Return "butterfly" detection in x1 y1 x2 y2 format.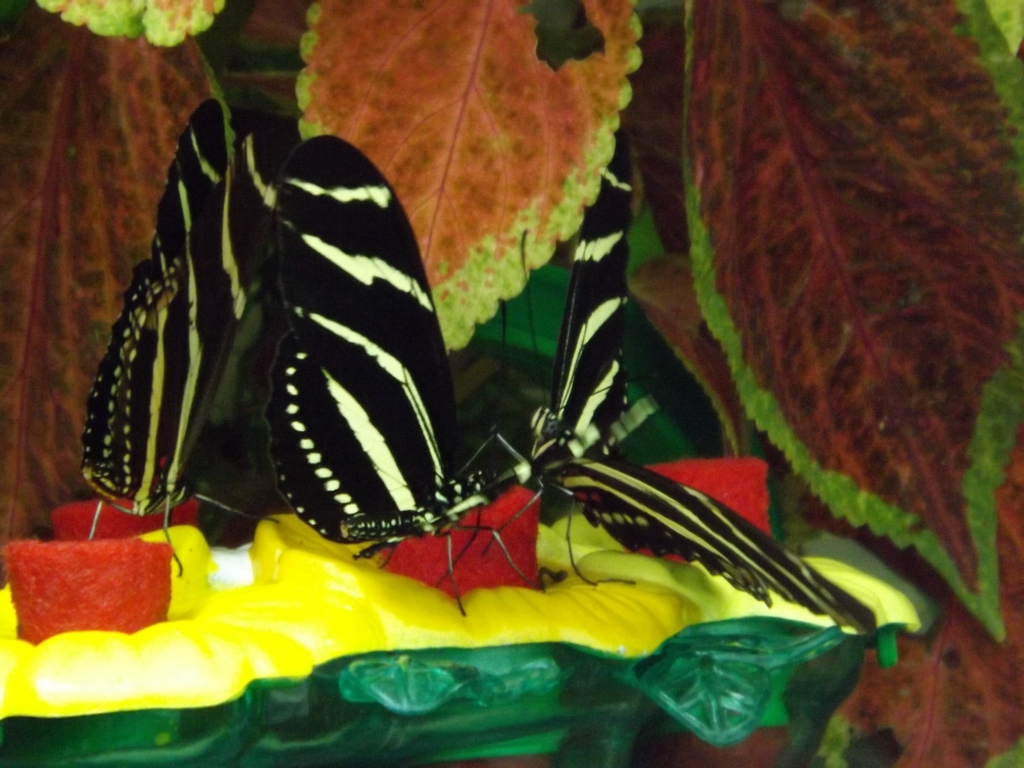
271 135 540 617.
